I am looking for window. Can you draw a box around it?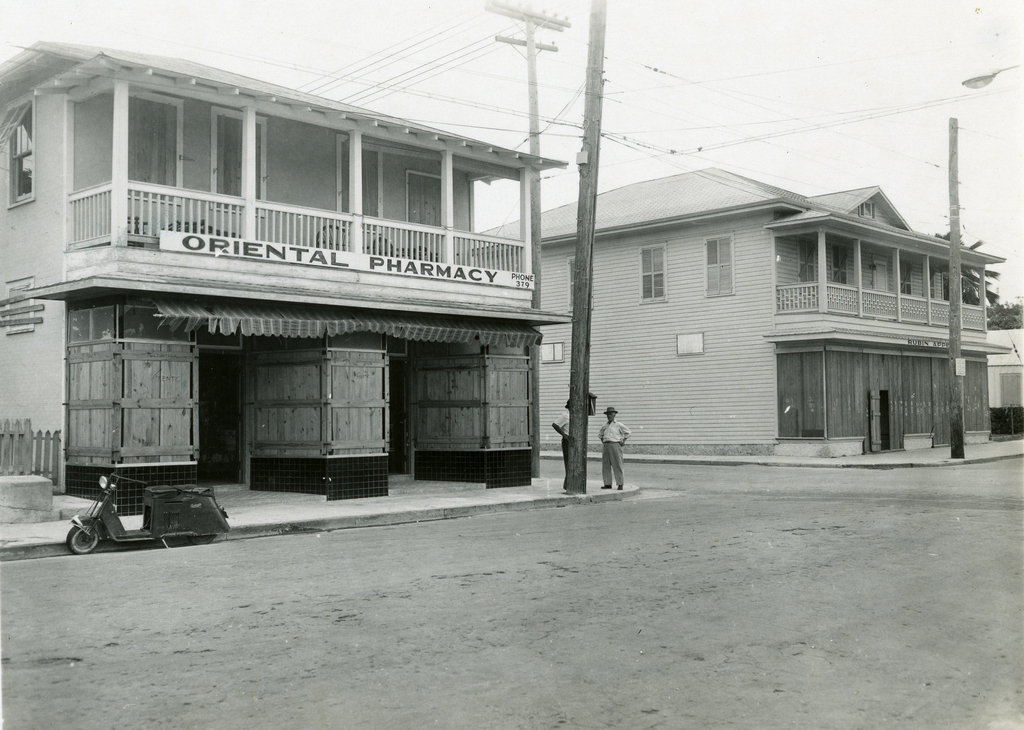
Sure, the bounding box is locate(641, 244, 666, 302).
